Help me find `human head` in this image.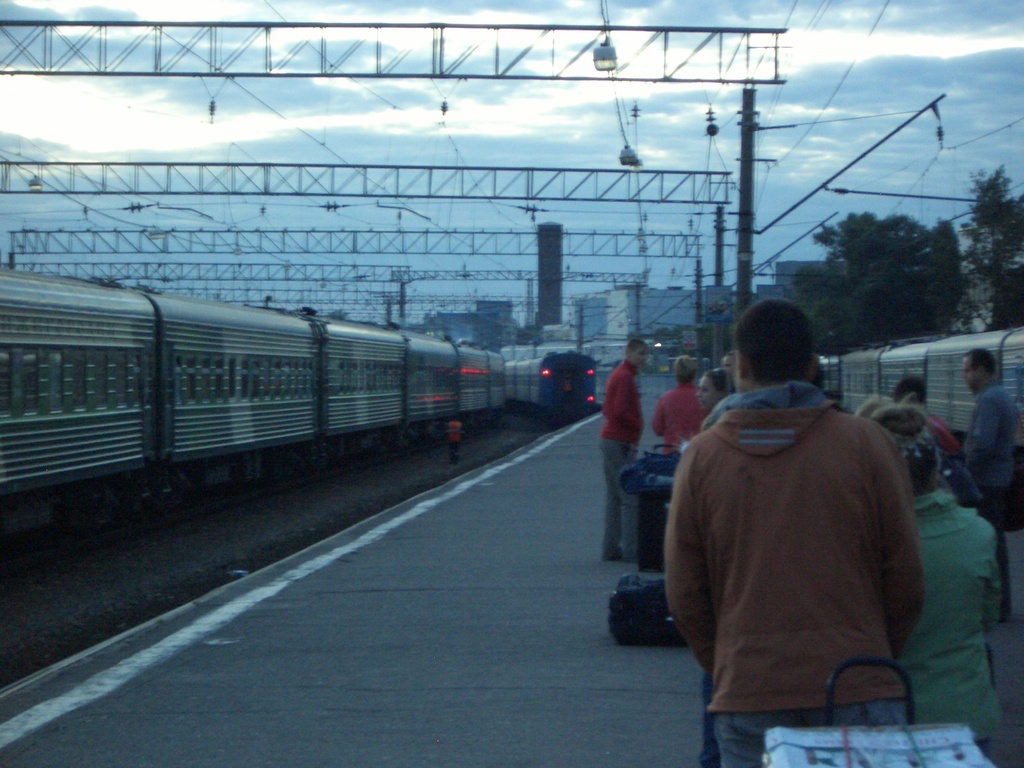
Found it: <region>698, 369, 733, 412</region>.
